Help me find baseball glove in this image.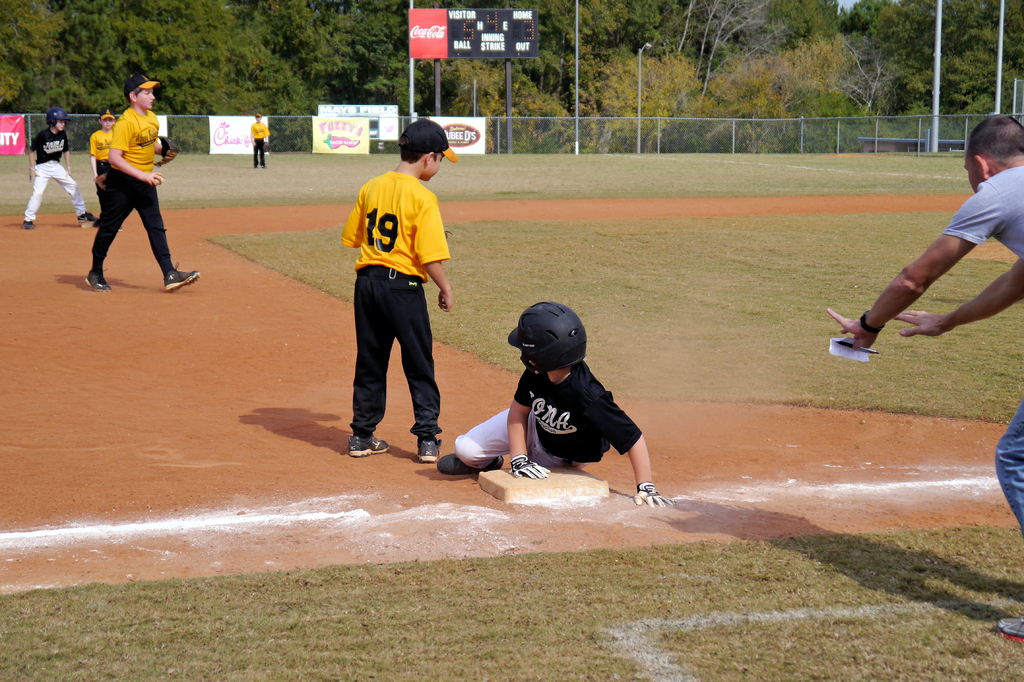
Found it: pyautogui.locateOnScreen(155, 136, 179, 168).
